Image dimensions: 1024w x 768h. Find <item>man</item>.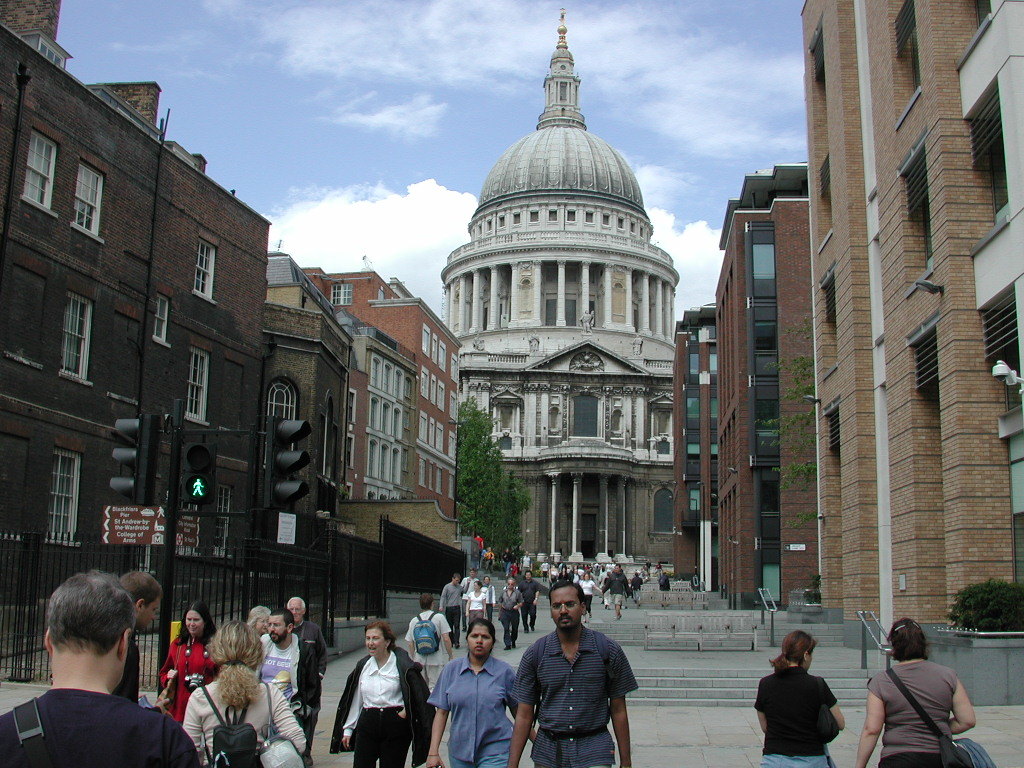
select_region(0, 572, 202, 767).
